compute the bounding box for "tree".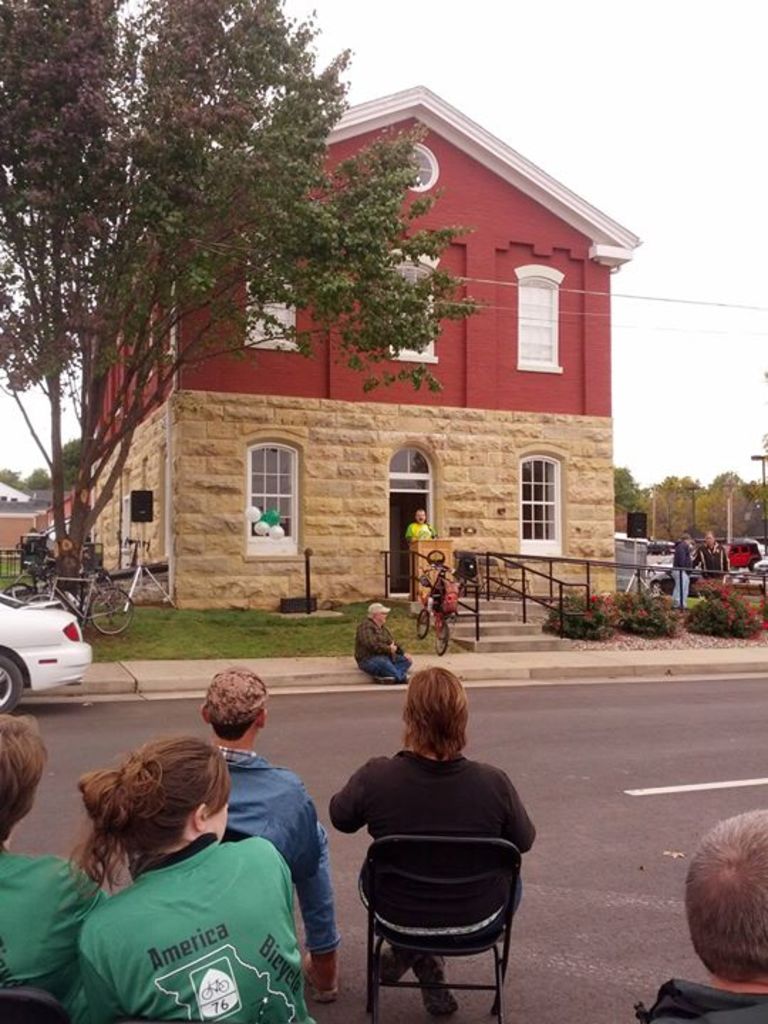
[707, 468, 757, 555].
